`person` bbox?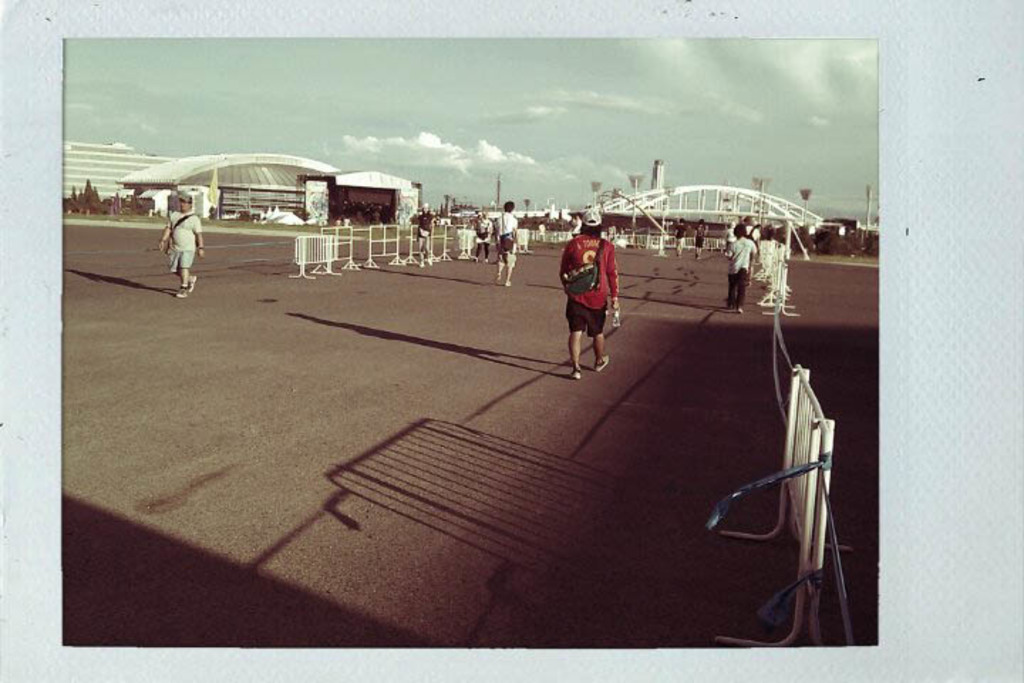
(left=158, top=192, right=213, bottom=305)
